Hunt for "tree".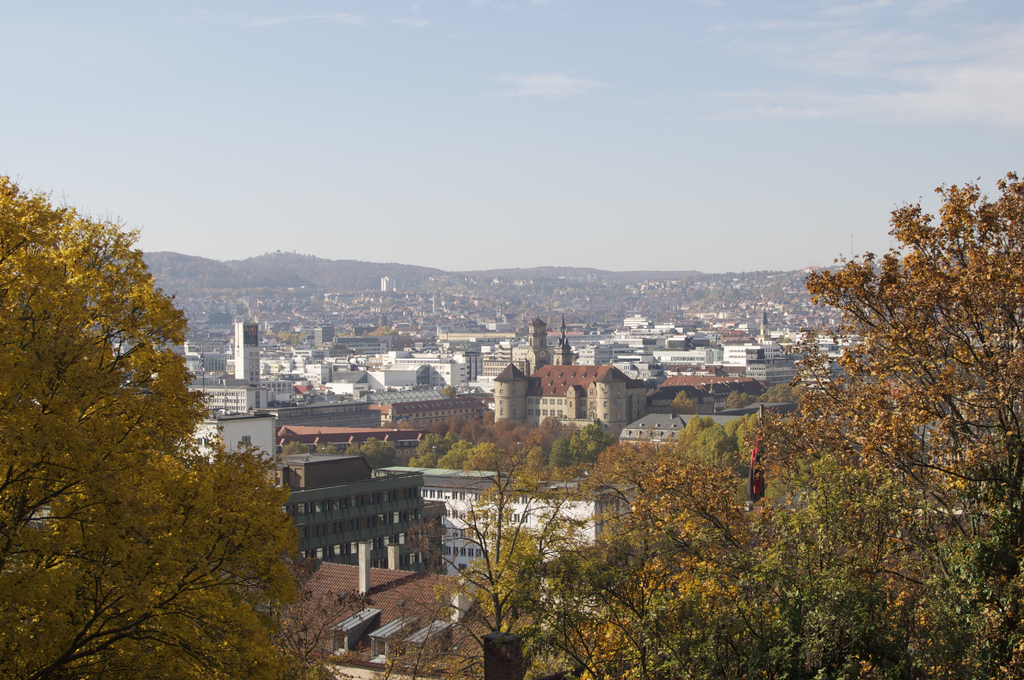
Hunted down at [315,443,341,454].
